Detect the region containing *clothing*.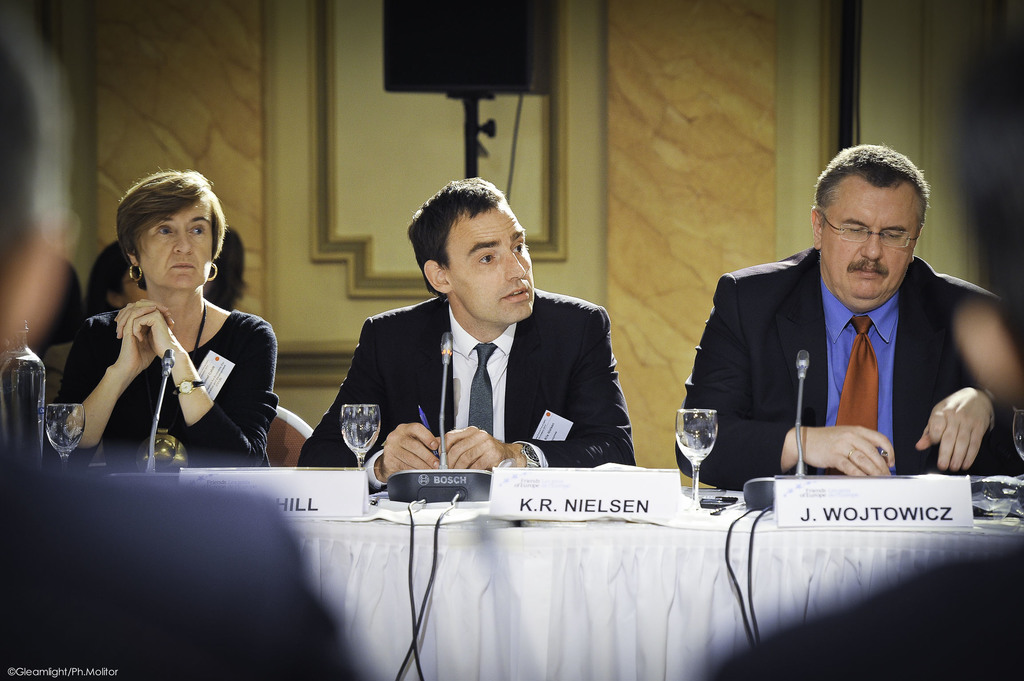
bbox(1, 463, 387, 680).
